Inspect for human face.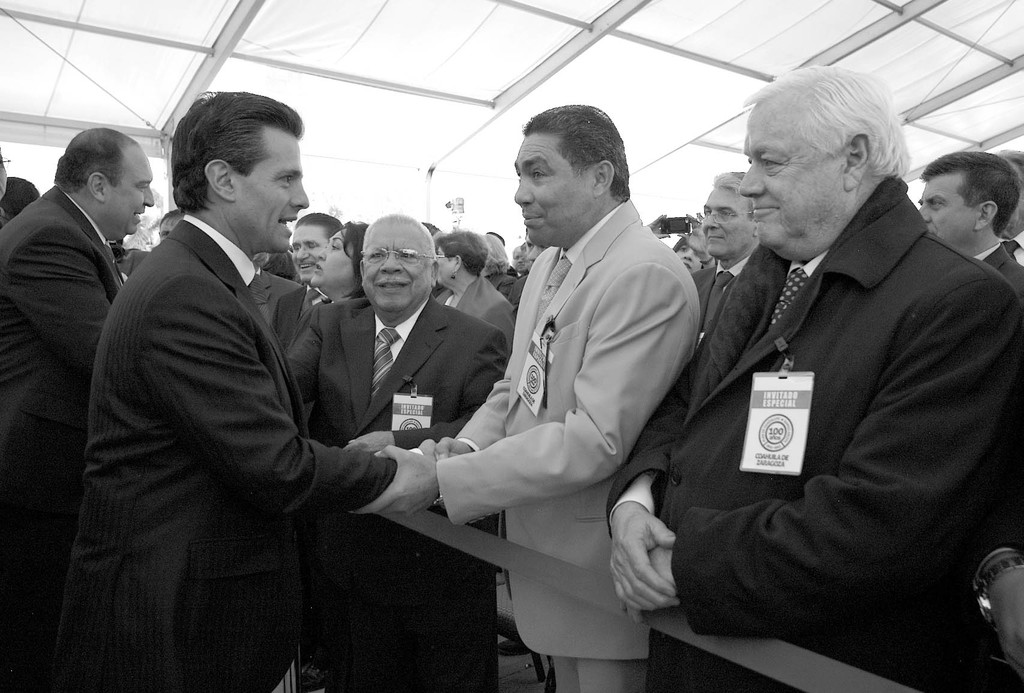
Inspection: <box>435,247,452,282</box>.
